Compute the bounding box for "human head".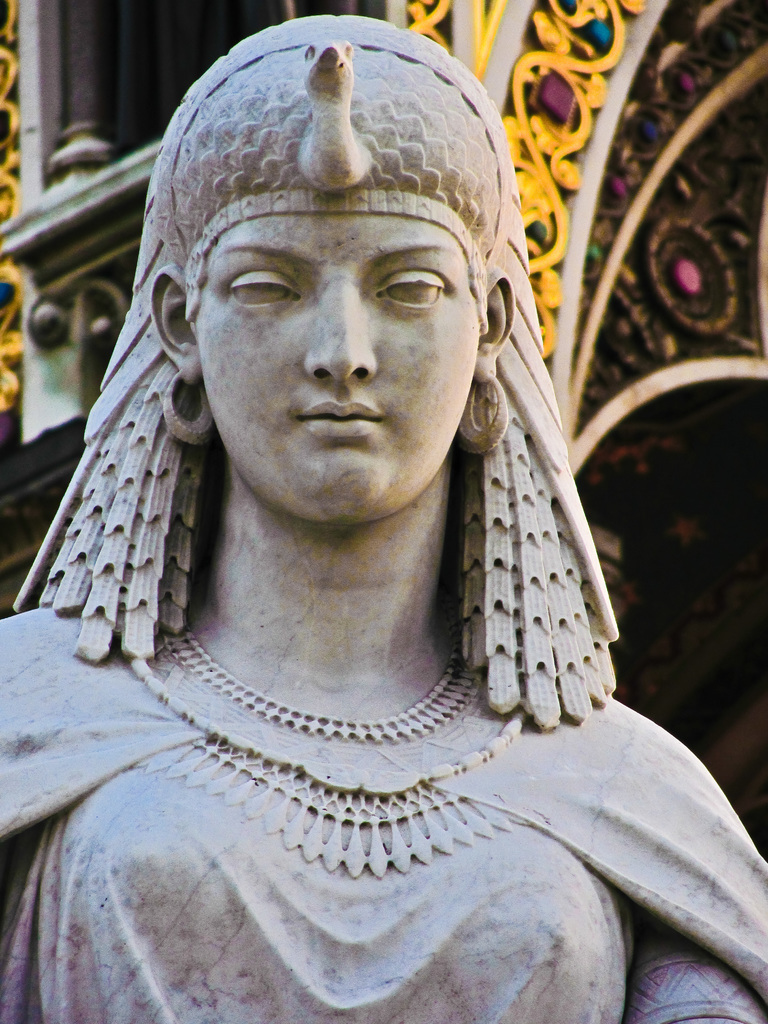
l=132, t=58, r=515, b=501.
